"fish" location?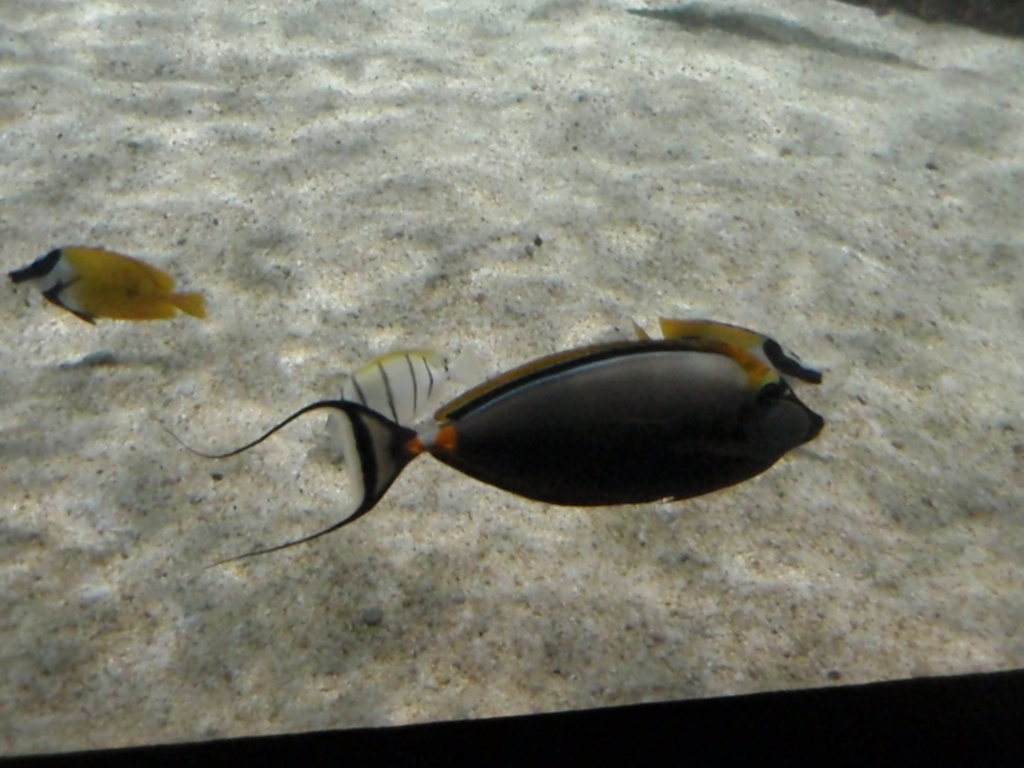
bbox=[168, 316, 823, 565]
